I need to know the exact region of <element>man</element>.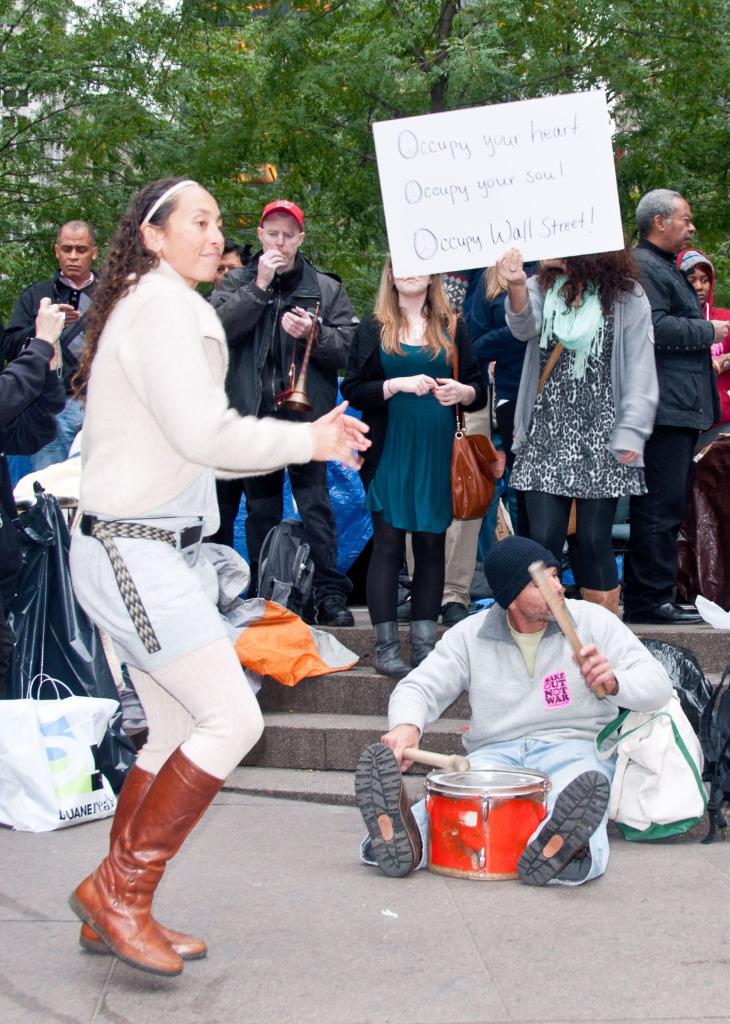
Region: rect(0, 212, 126, 478).
